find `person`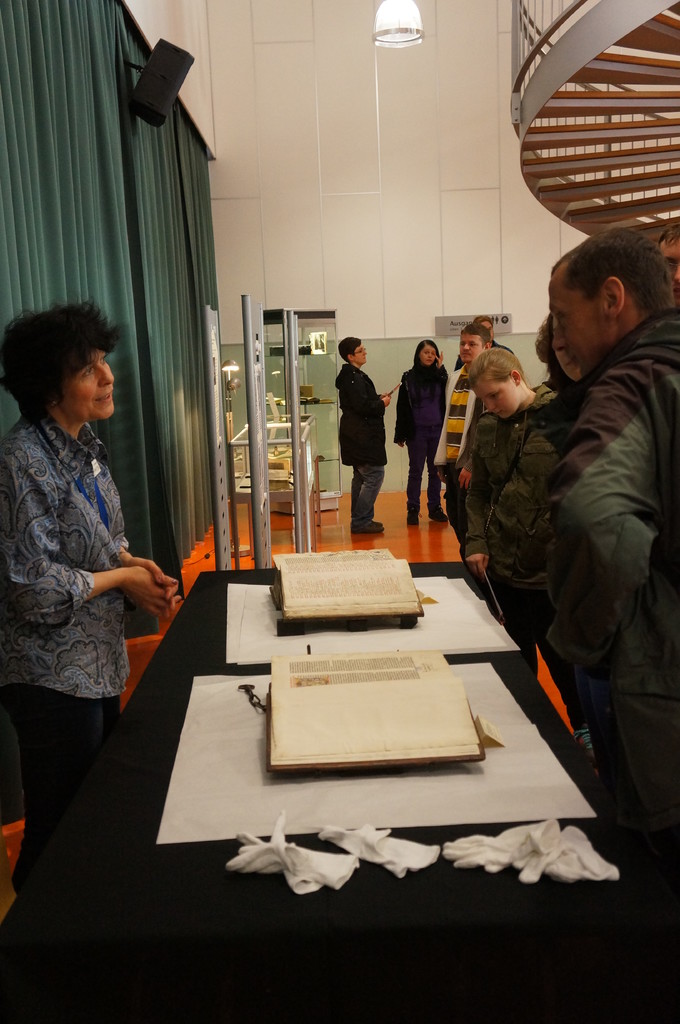
Rect(429, 323, 503, 554)
